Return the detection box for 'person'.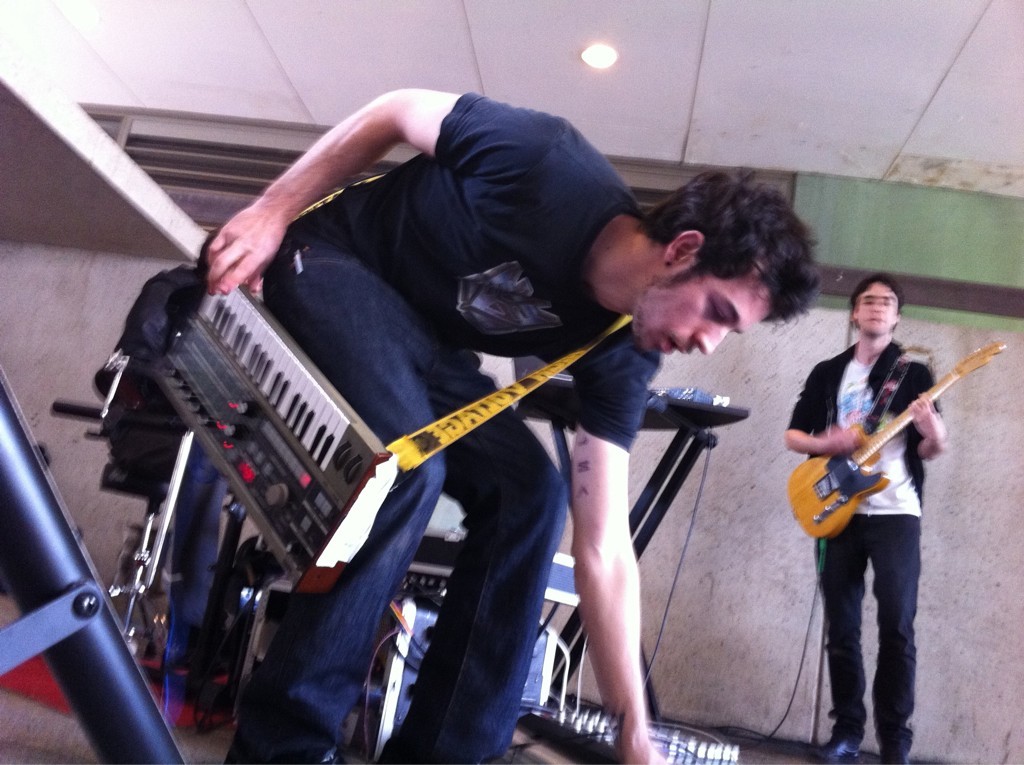
[799, 247, 957, 743].
